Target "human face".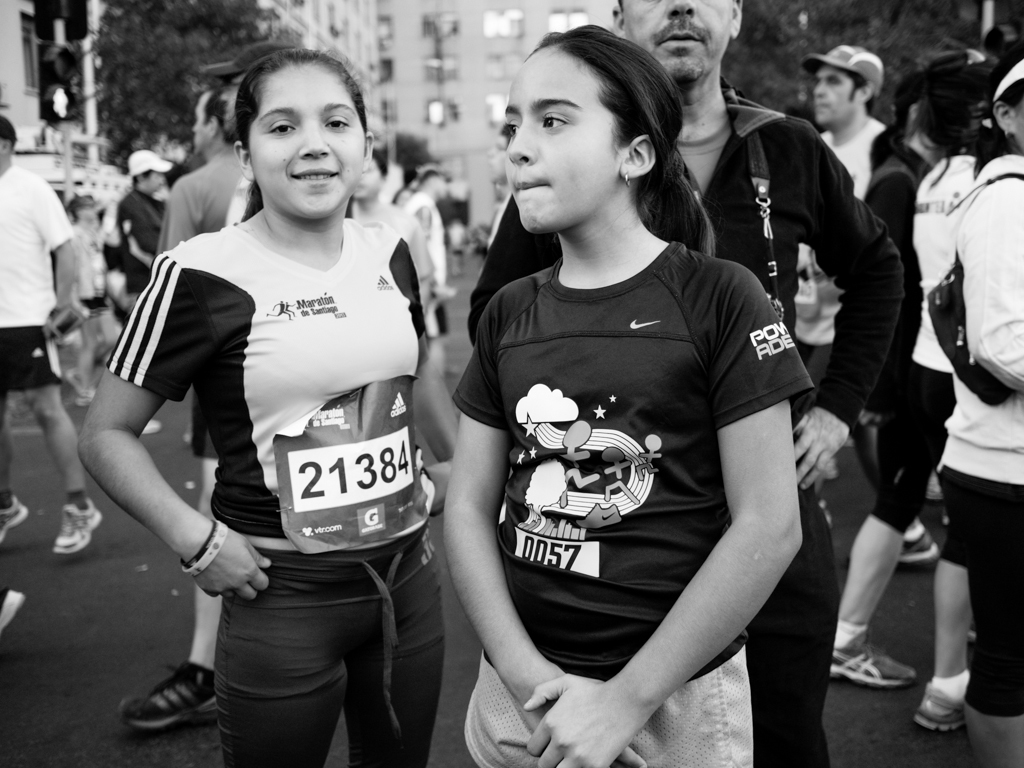
Target region: 142/173/164/194.
